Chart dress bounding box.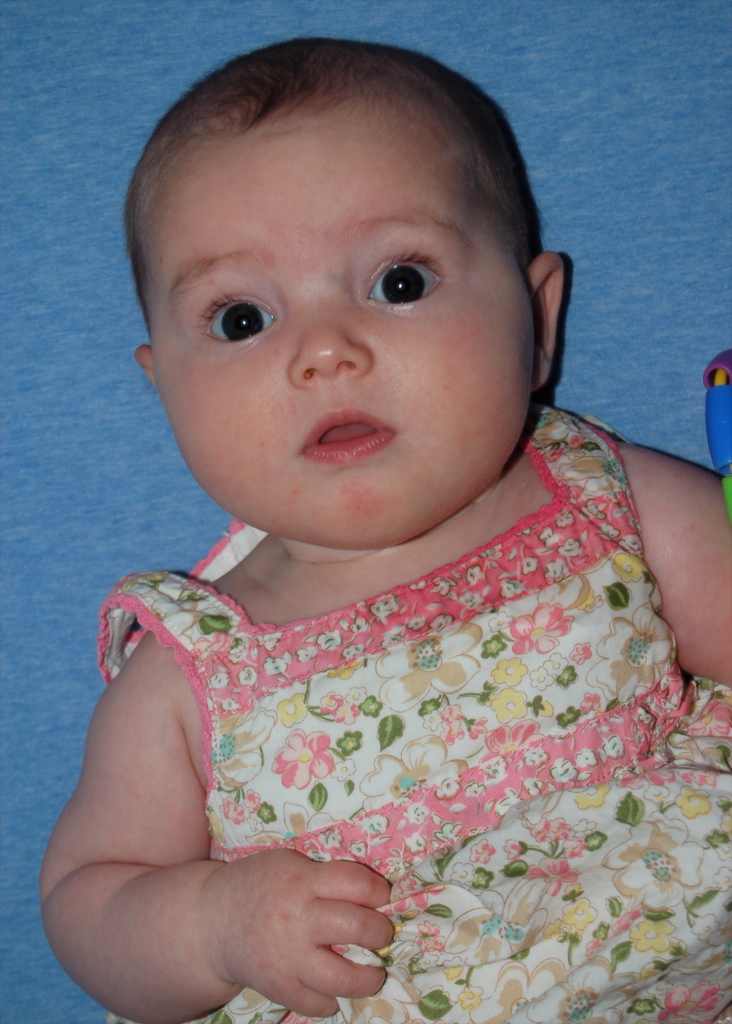
Charted: (100, 405, 731, 1023).
